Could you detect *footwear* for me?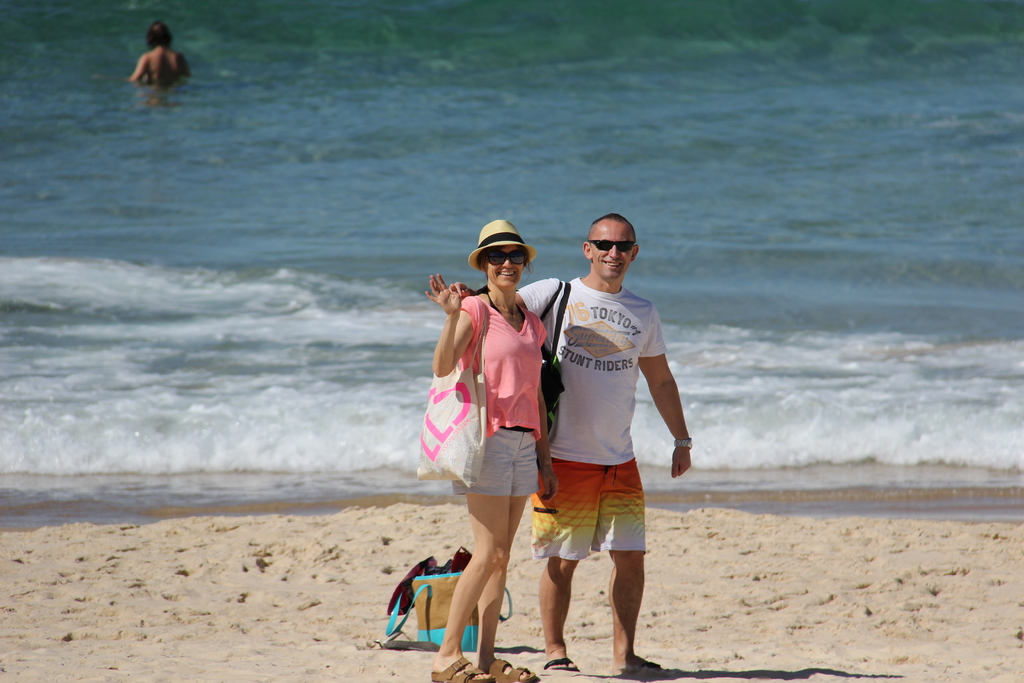
Detection result: region(491, 656, 540, 682).
